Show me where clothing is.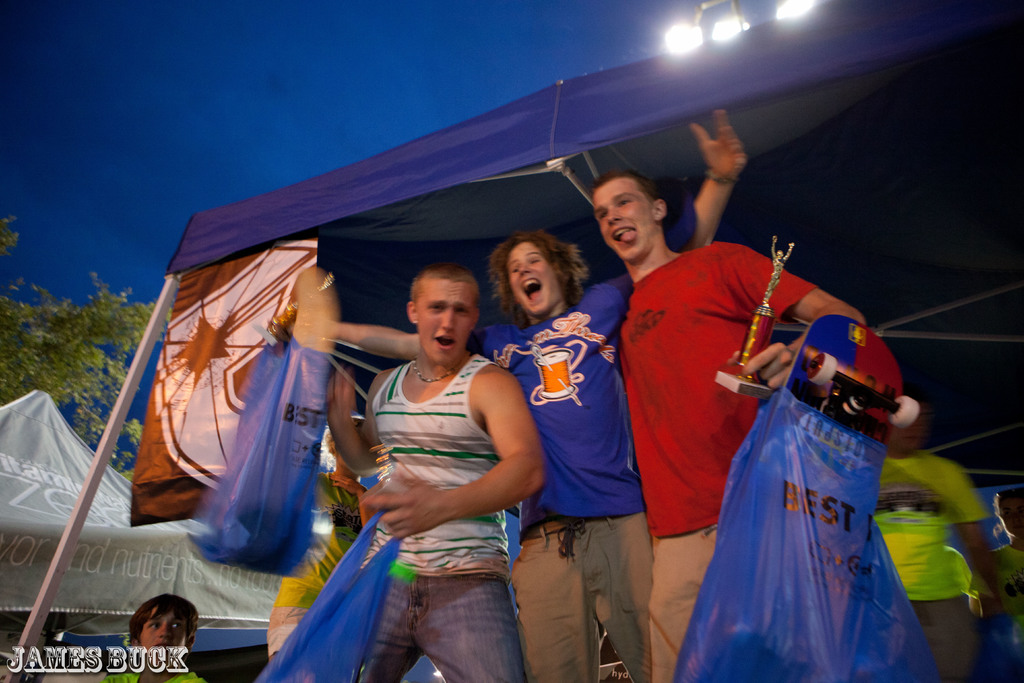
clothing is at rect(99, 650, 205, 682).
